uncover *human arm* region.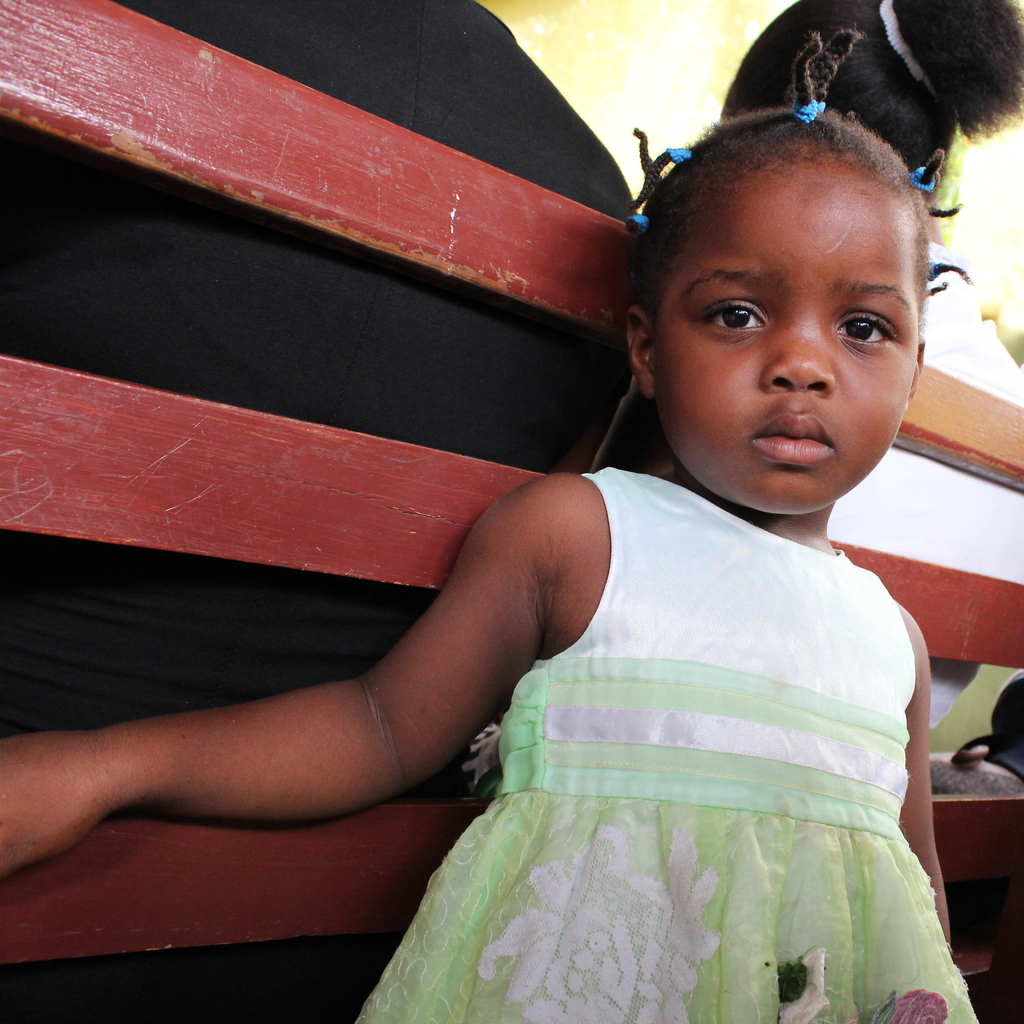
Uncovered: (26, 495, 588, 912).
